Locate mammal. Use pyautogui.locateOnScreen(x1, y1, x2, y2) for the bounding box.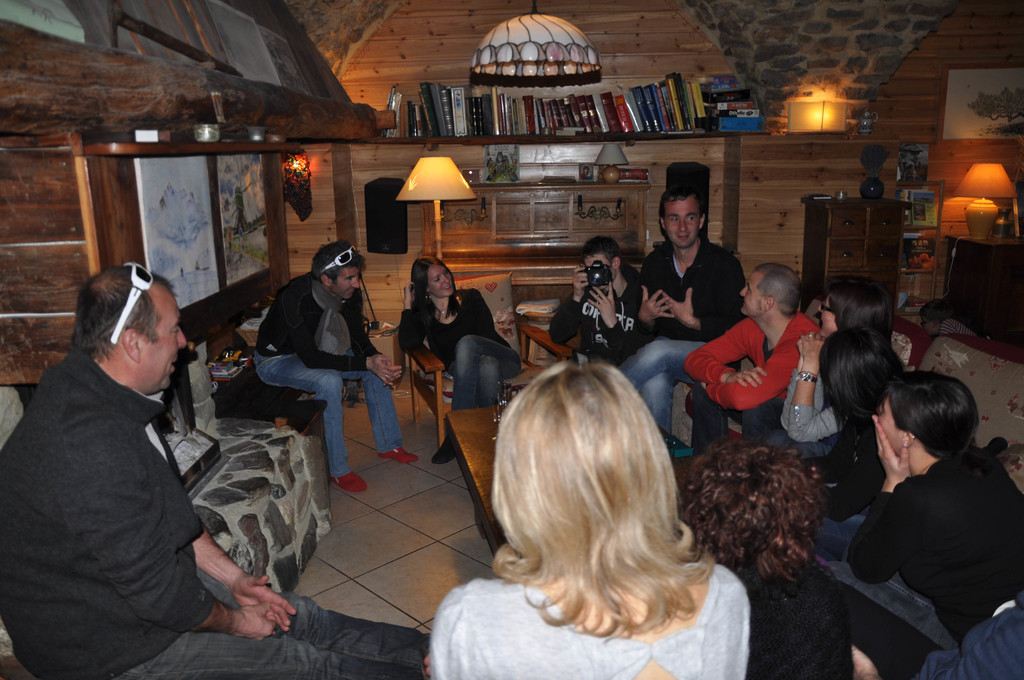
pyautogui.locateOnScreen(676, 430, 874, 679).
